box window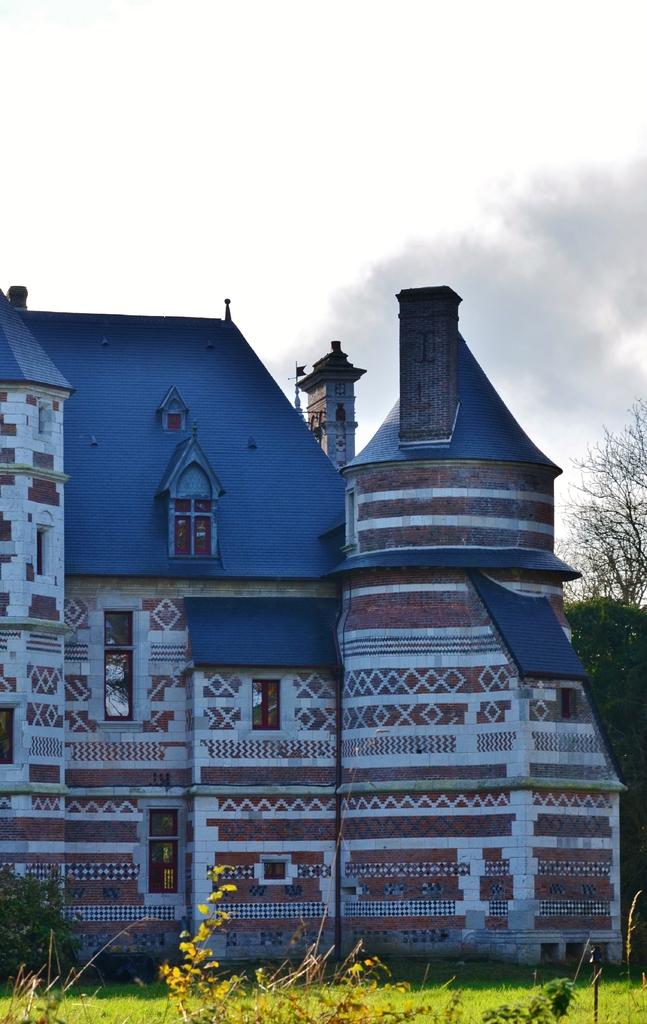
(x1=152, y1=812, x2=179, y2=891)
